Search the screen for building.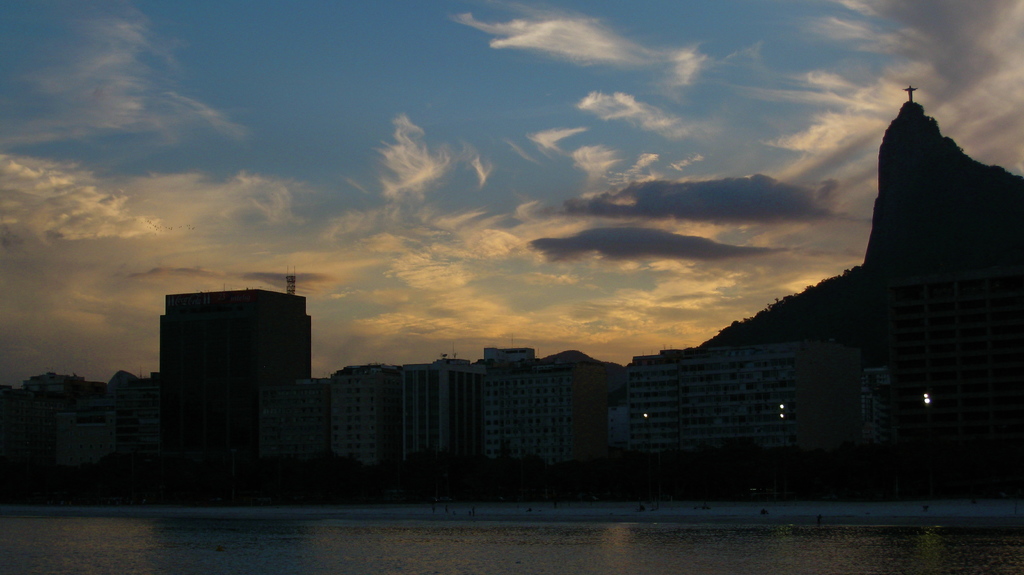
Found at region(396, 350, 477, 471).
